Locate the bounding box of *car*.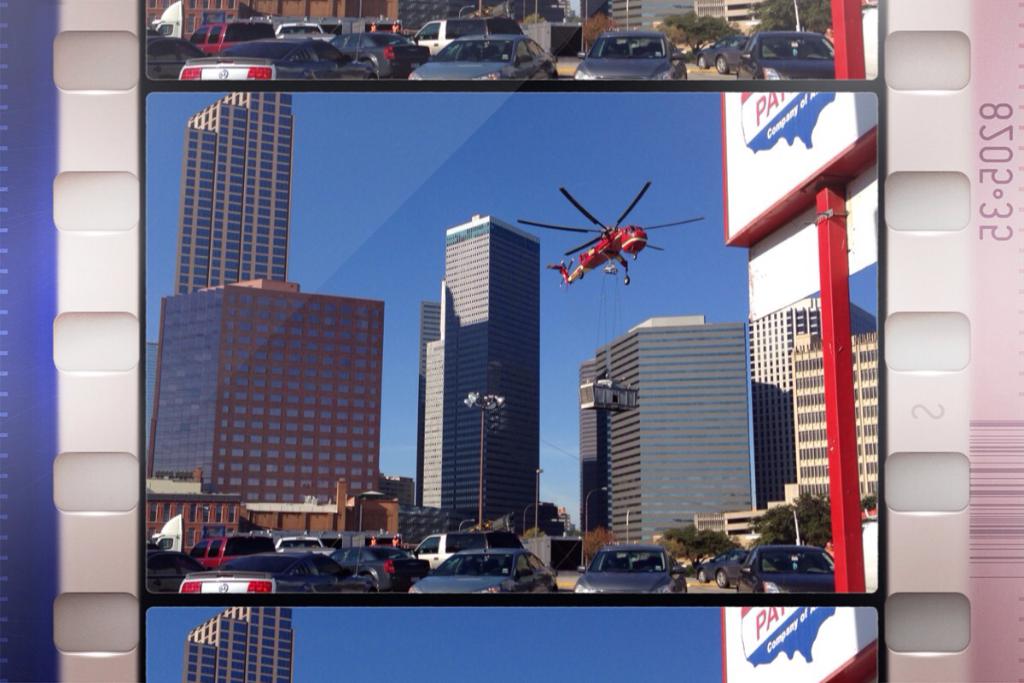
Bounding box: <bbox>695, 553, 740, 585</bbox>.
